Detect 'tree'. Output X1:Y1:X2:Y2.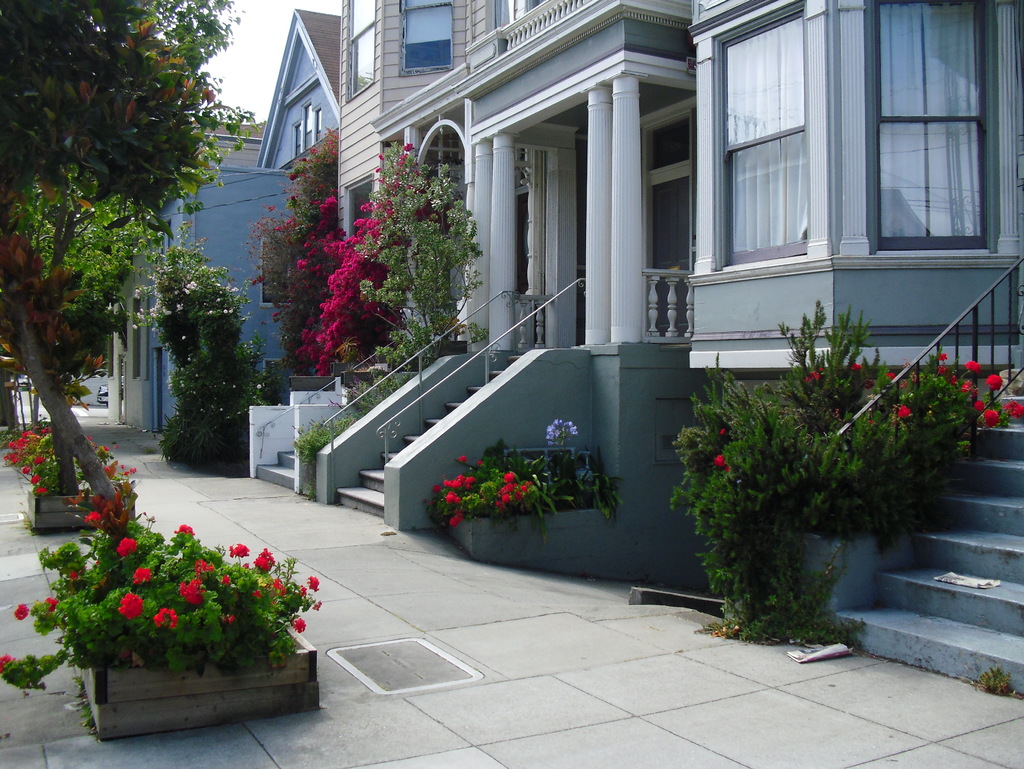
243:135:381:394.
